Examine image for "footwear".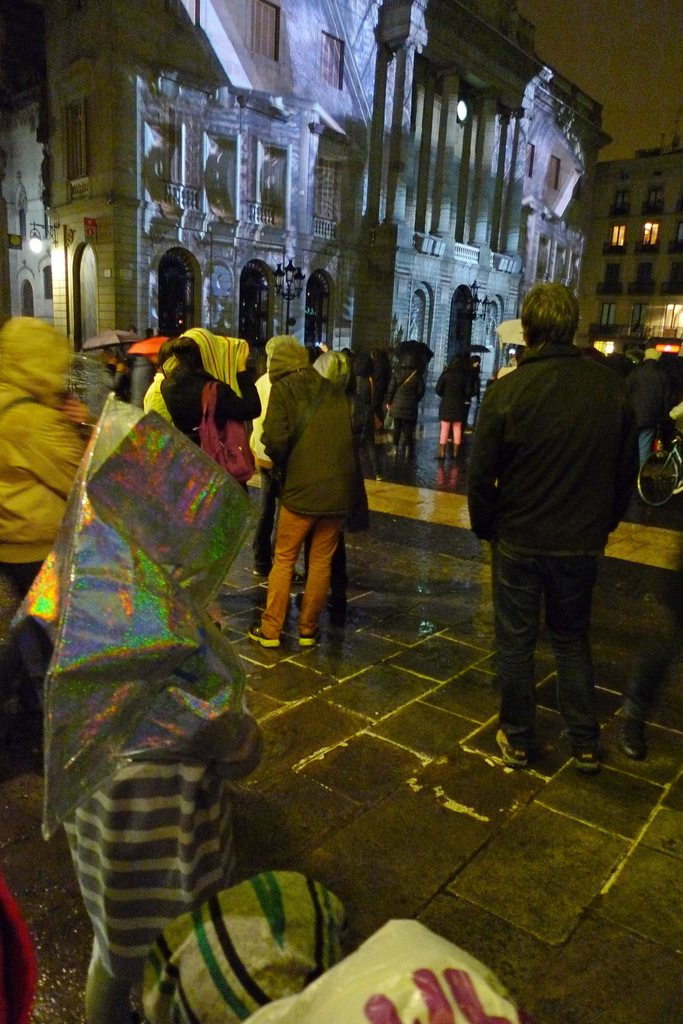
Examination result: <region>672, 481, 682, 495</region>.
